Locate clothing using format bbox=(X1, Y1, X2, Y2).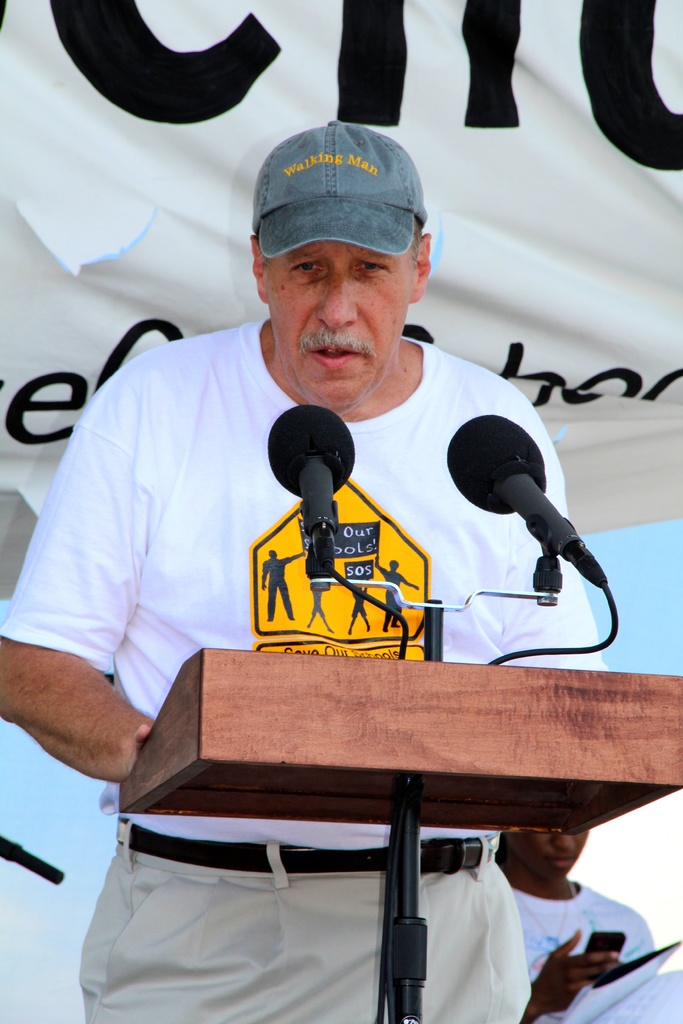
bbox=(87, 837, 525, 1023).
